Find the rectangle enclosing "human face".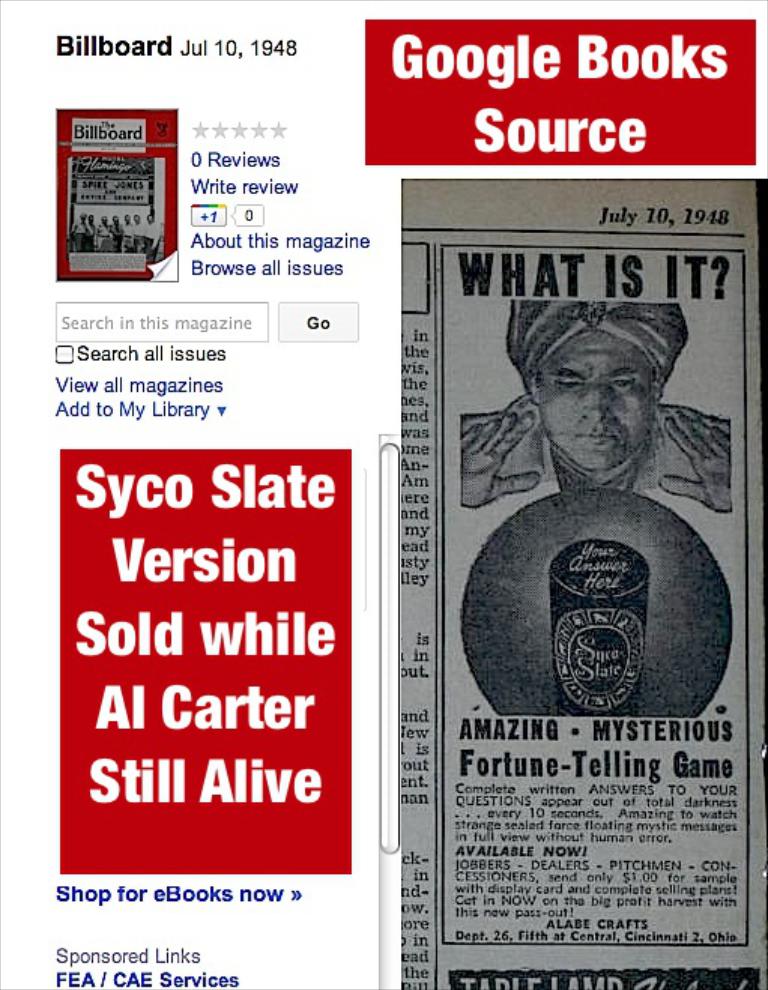
BBox(541, 332, 654, 472).
